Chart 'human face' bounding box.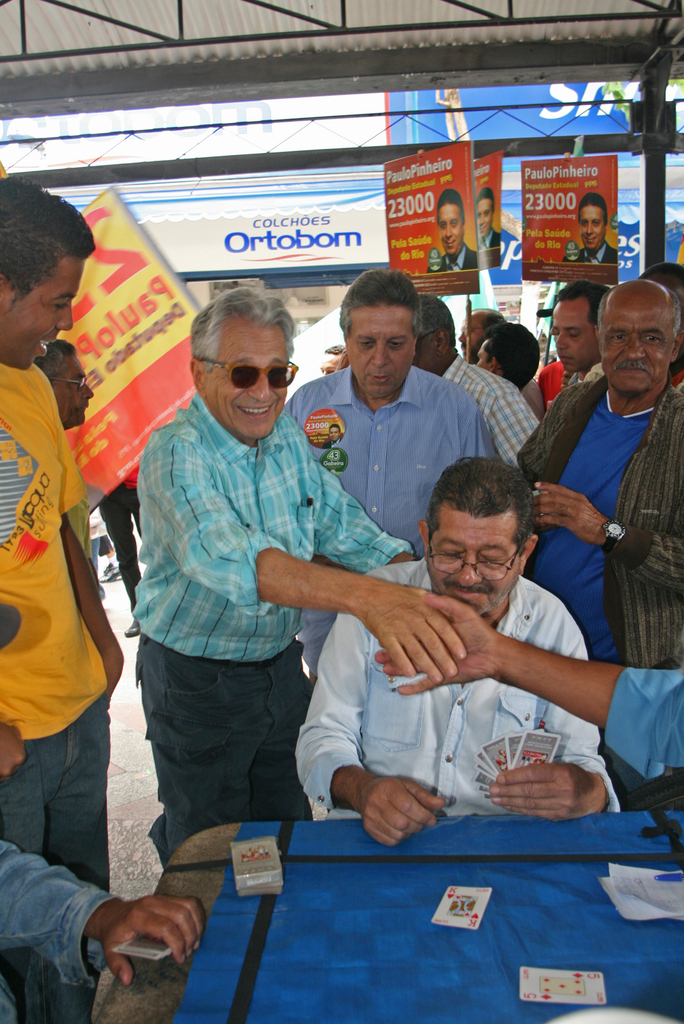
Charted: 457,311,489,356.
